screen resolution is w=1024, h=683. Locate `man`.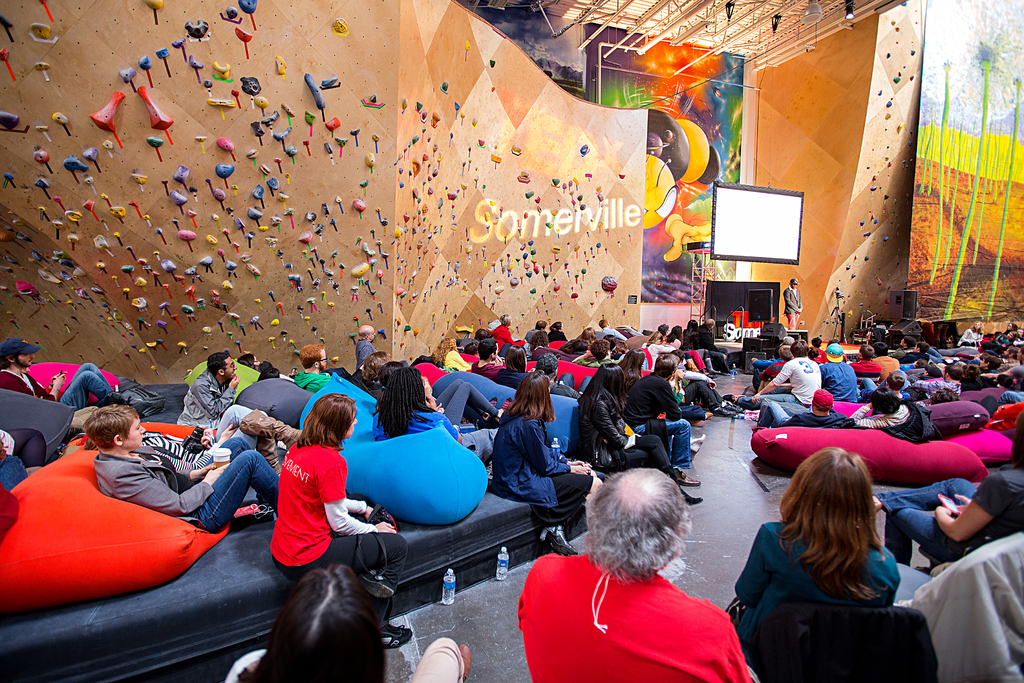
[355,324,380,378].
